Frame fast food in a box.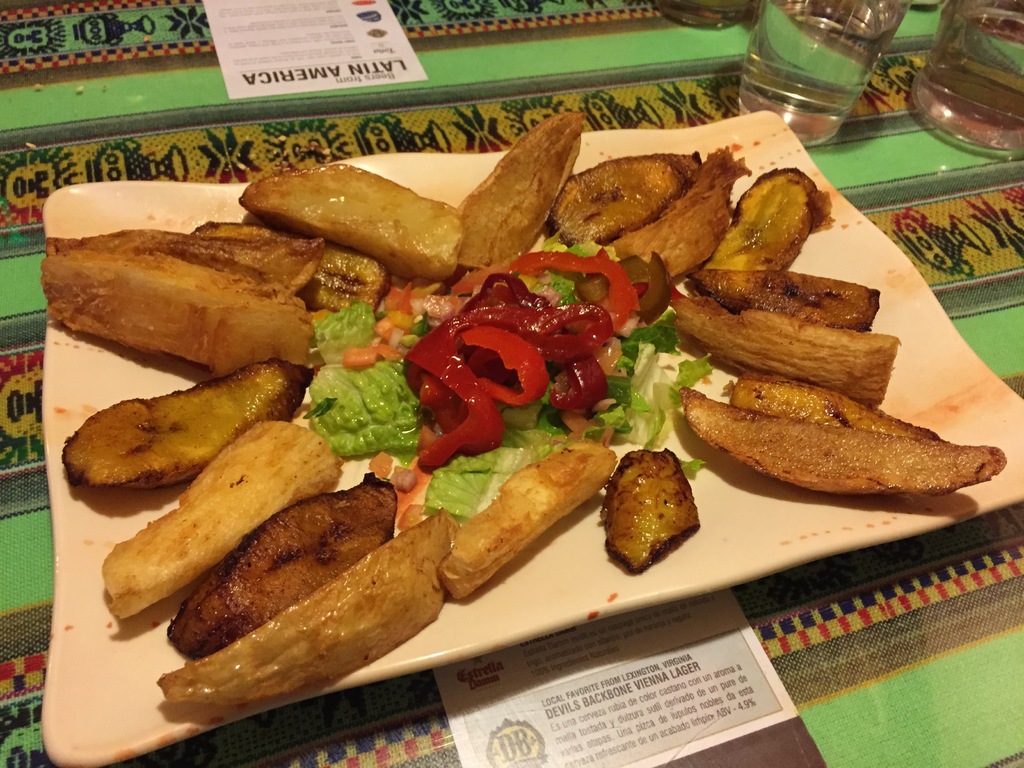
<region>591, 444, 703, 580</region>.
